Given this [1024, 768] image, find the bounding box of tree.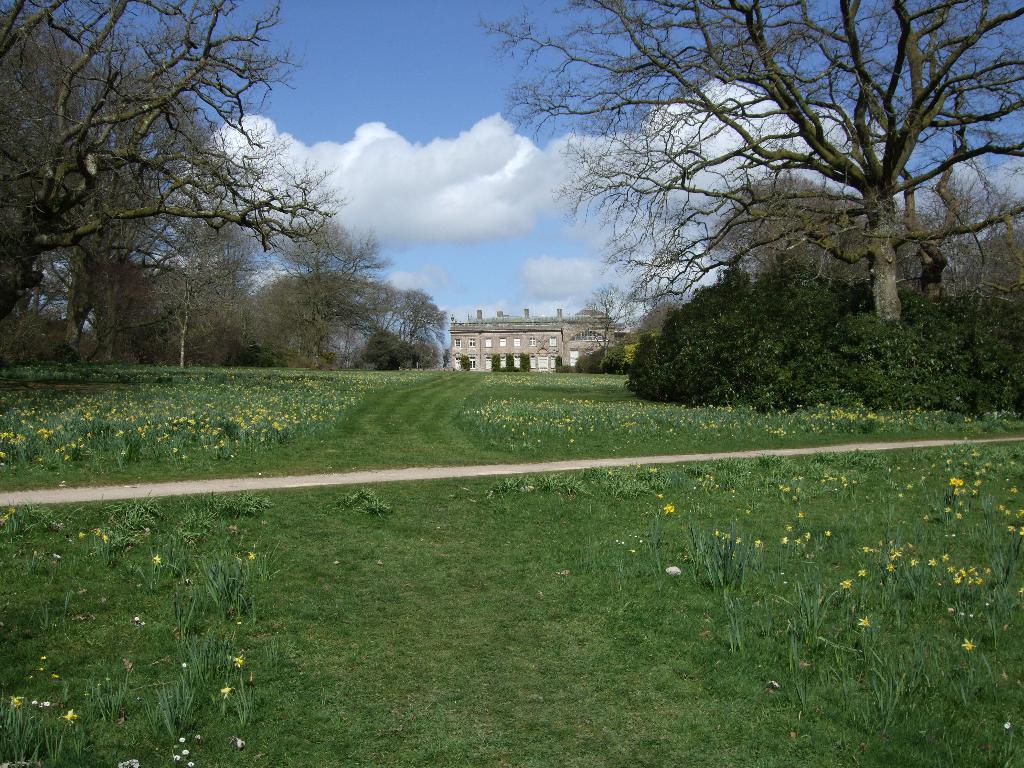
{"left": 473, "top": 0, "right": 1023, "bottom": 333}.
